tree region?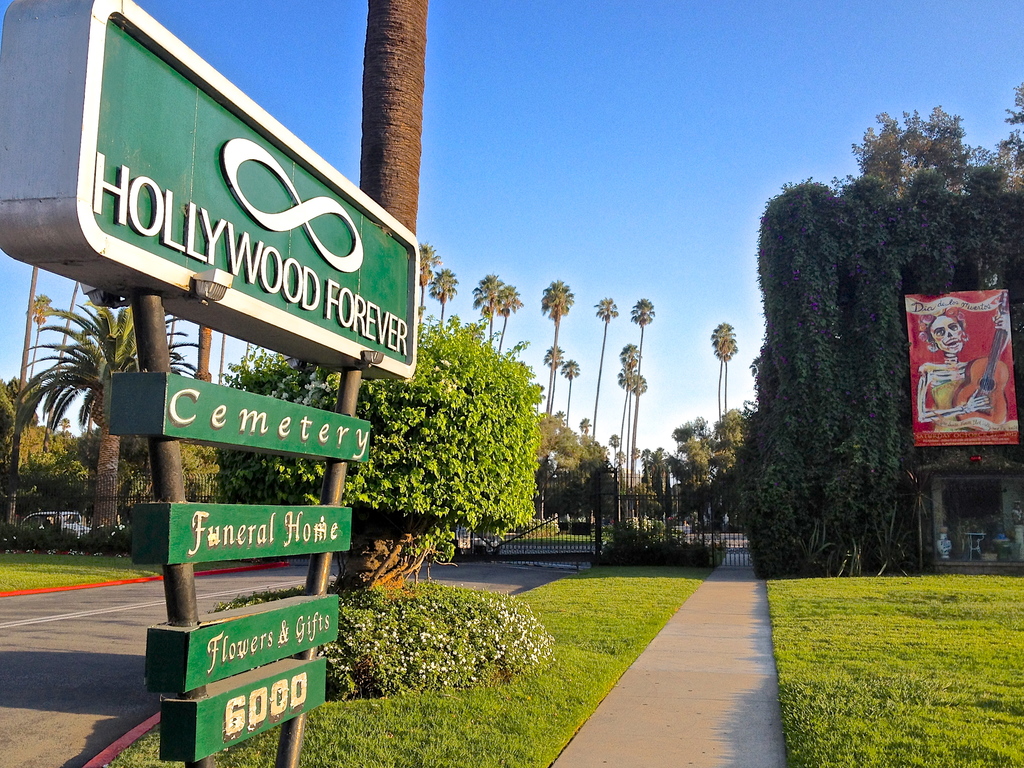
rect(237, 328, 544, 601)
